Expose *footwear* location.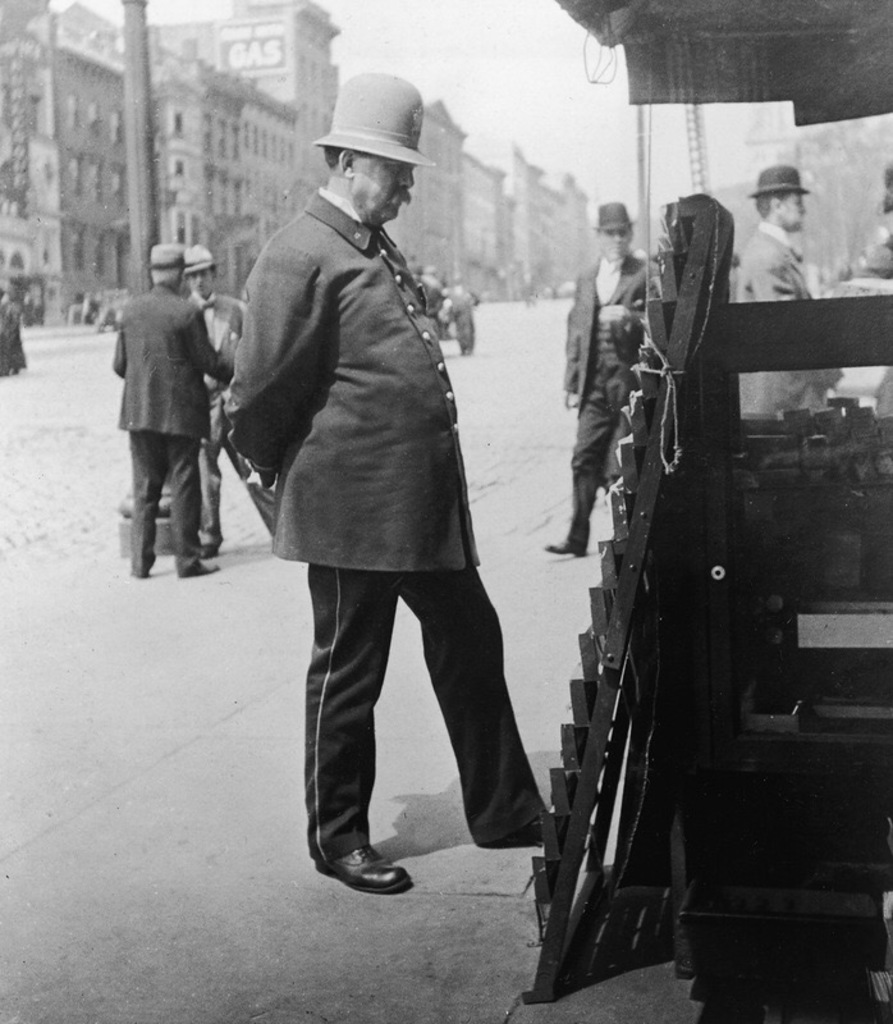
Exposed at (316, 835, 412, 895).
